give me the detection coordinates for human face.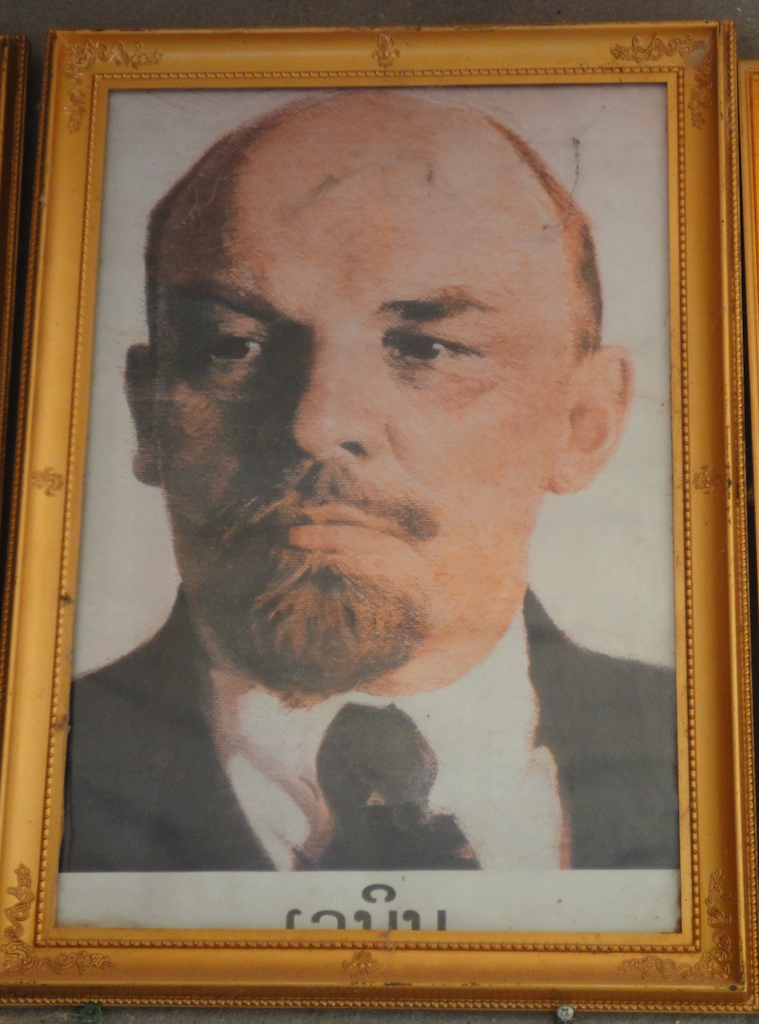
Rect(154, 121, 576, 673).
